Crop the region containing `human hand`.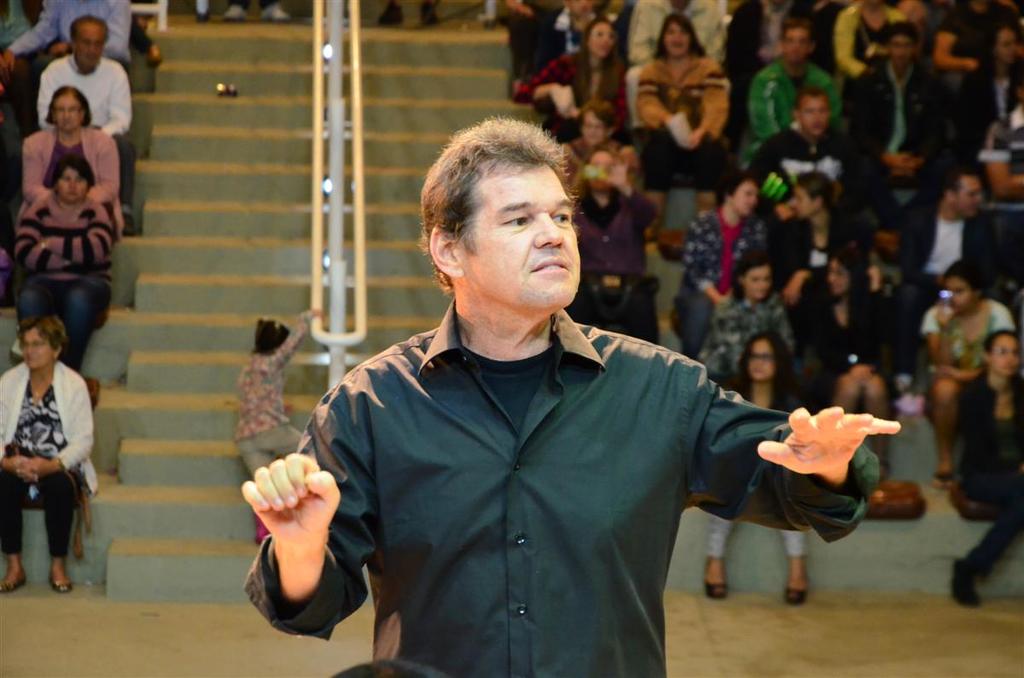
Crop region: <region>684, 130, 703, 154</region>.
